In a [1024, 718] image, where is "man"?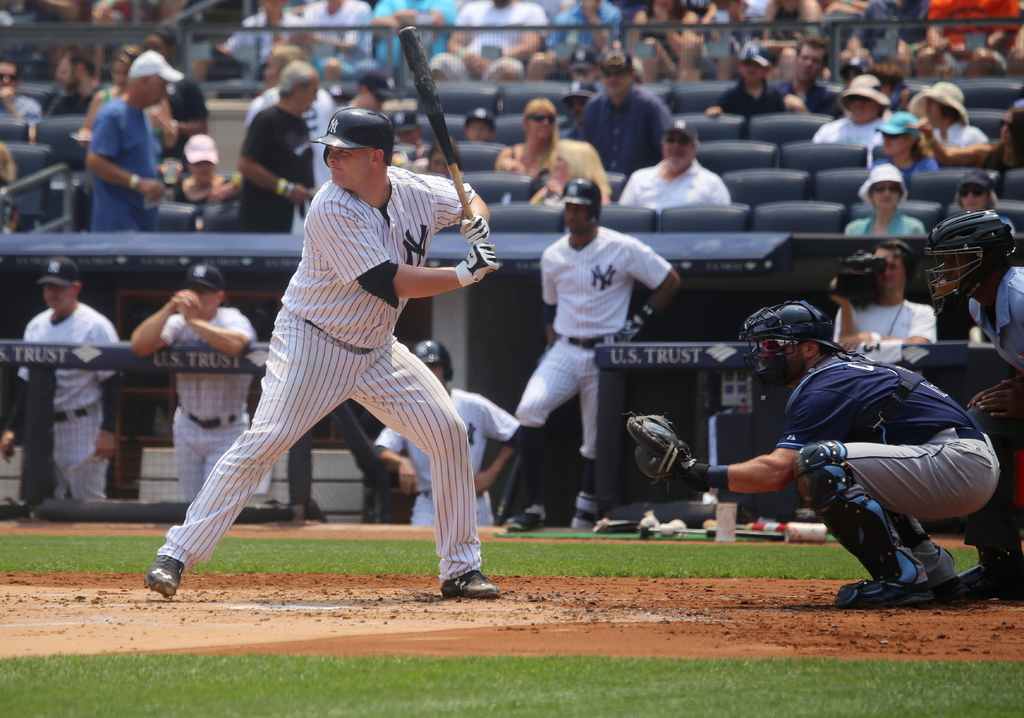
781 41 838 124.
